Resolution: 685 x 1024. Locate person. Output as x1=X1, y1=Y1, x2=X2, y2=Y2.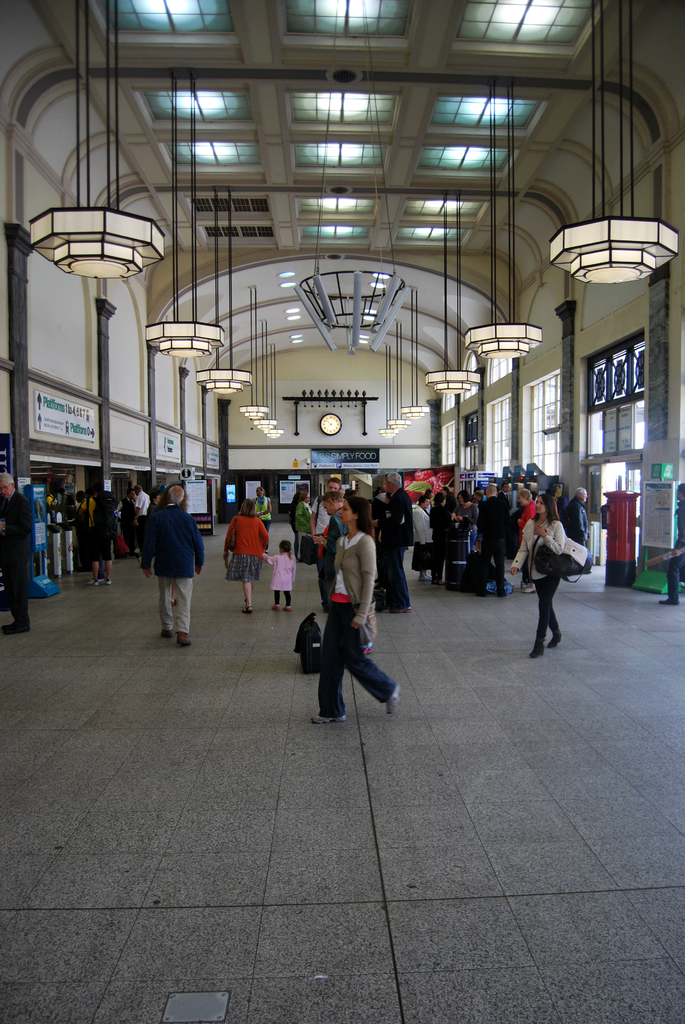
x1=221, y1=497, x2=270, y2=618.
